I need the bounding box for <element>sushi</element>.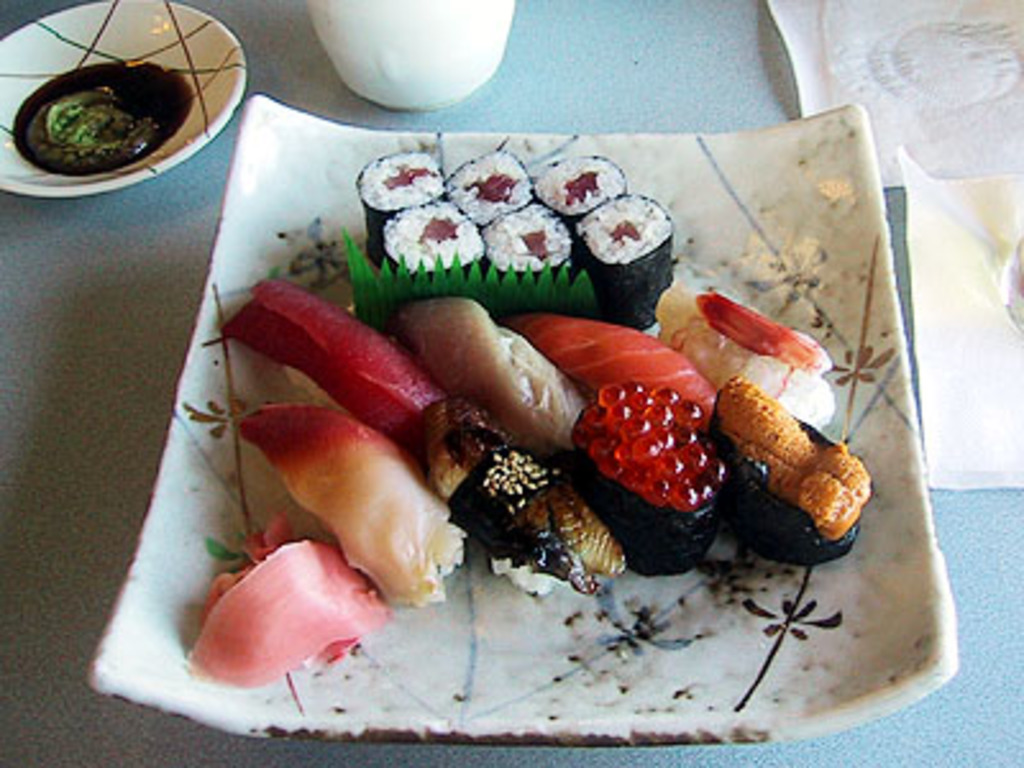
Here it is: box=[530, 146, 632, 259].
